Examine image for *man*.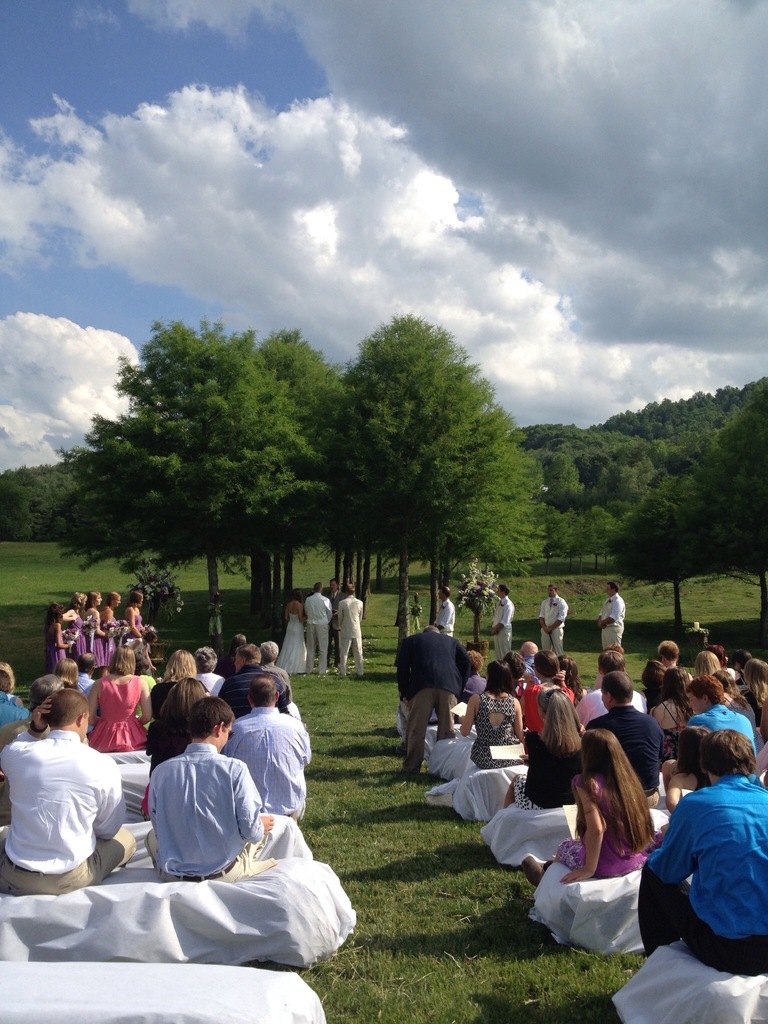
Examination result: [left=539, top=581, right=563, bottom=662].
